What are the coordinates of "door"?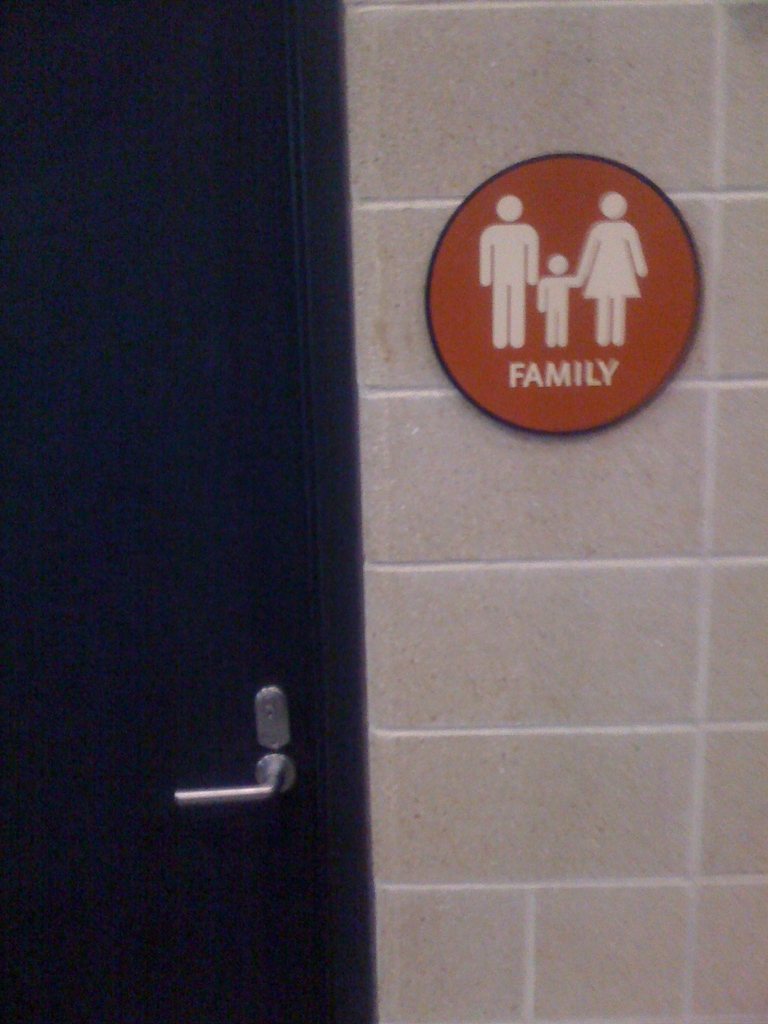
0/26/371/1023.
